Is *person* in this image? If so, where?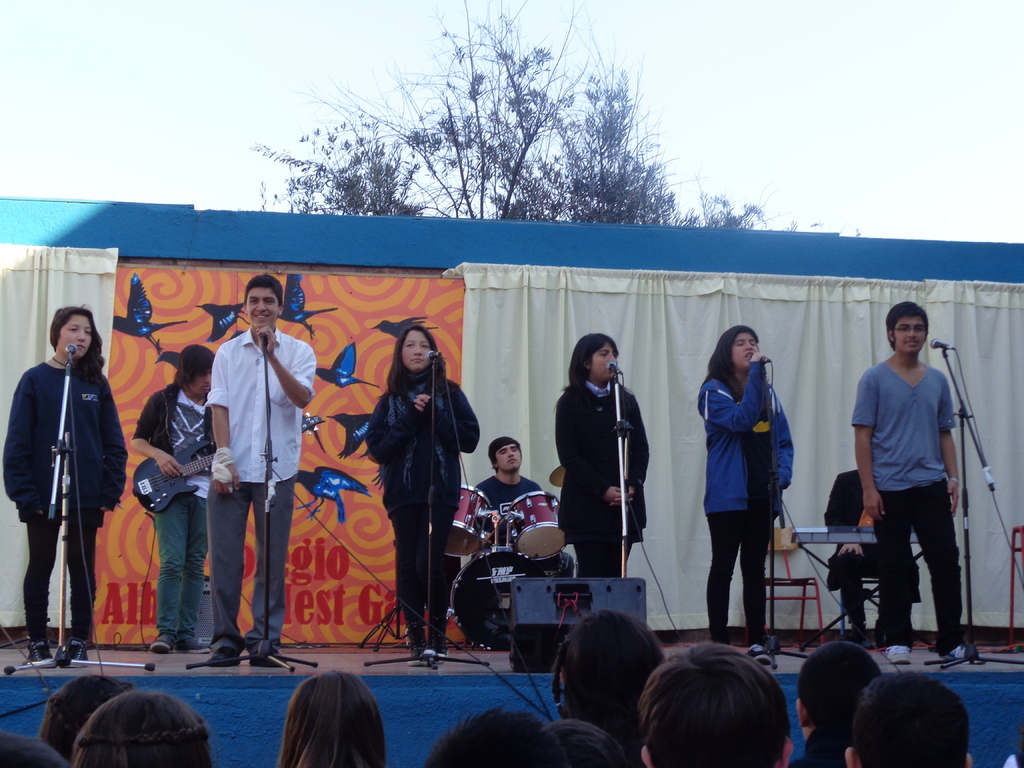
Yes, at box=[3, 303, 128, 666].
